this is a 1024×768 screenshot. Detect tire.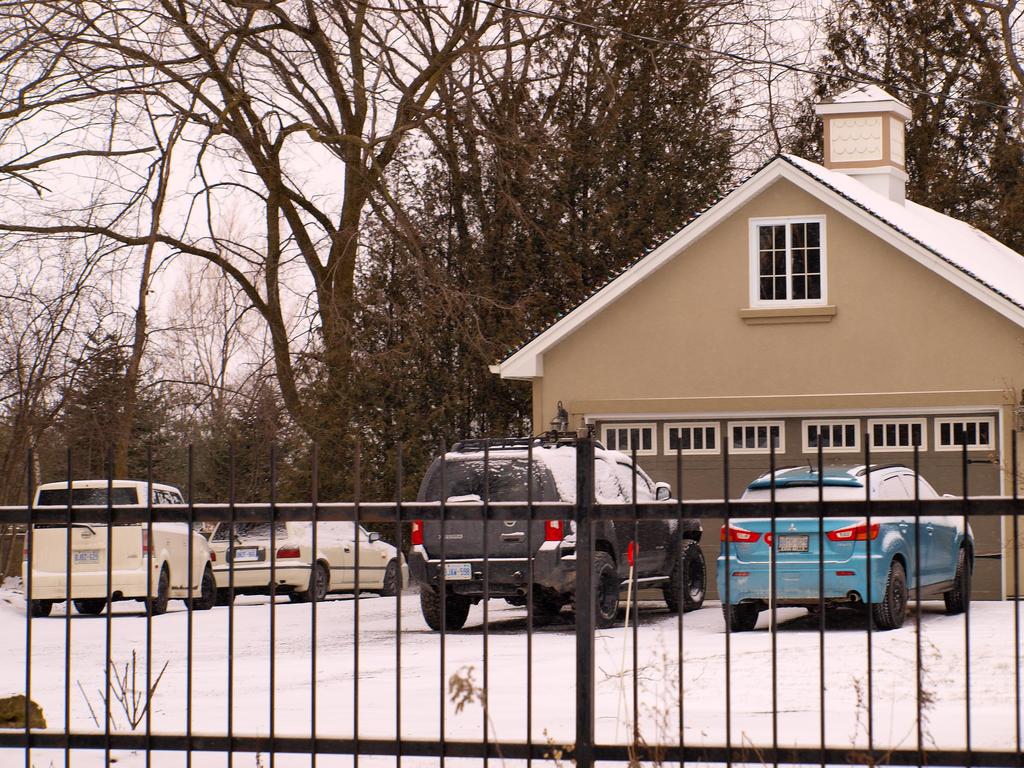
detection(724, 606, 759, 631).
